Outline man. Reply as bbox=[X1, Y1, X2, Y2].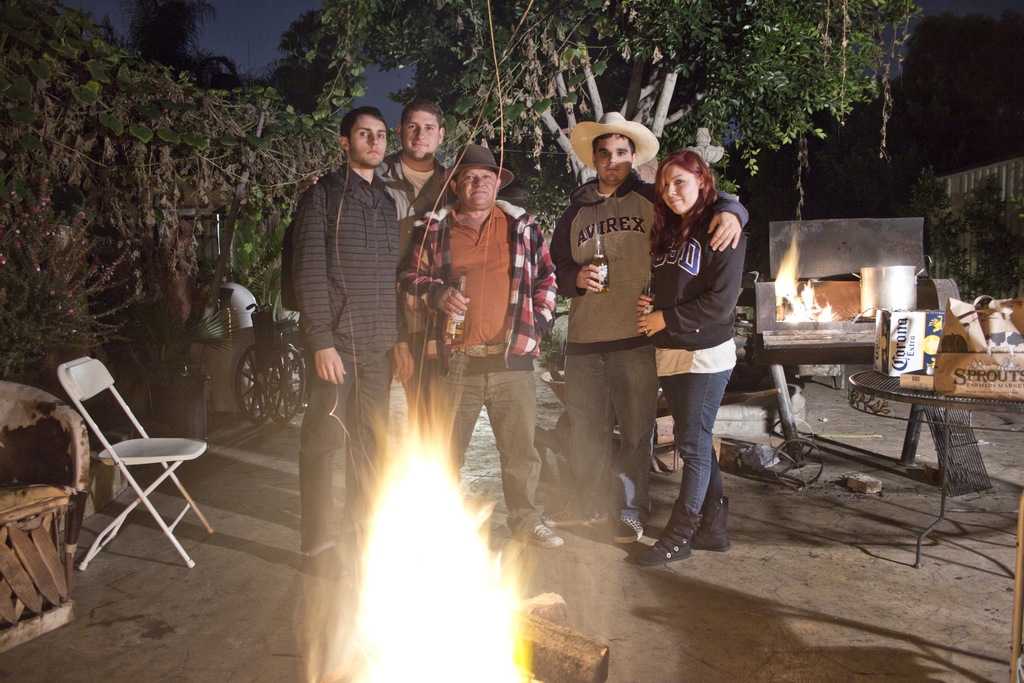
bbox=[396, 143, 559, 549].
